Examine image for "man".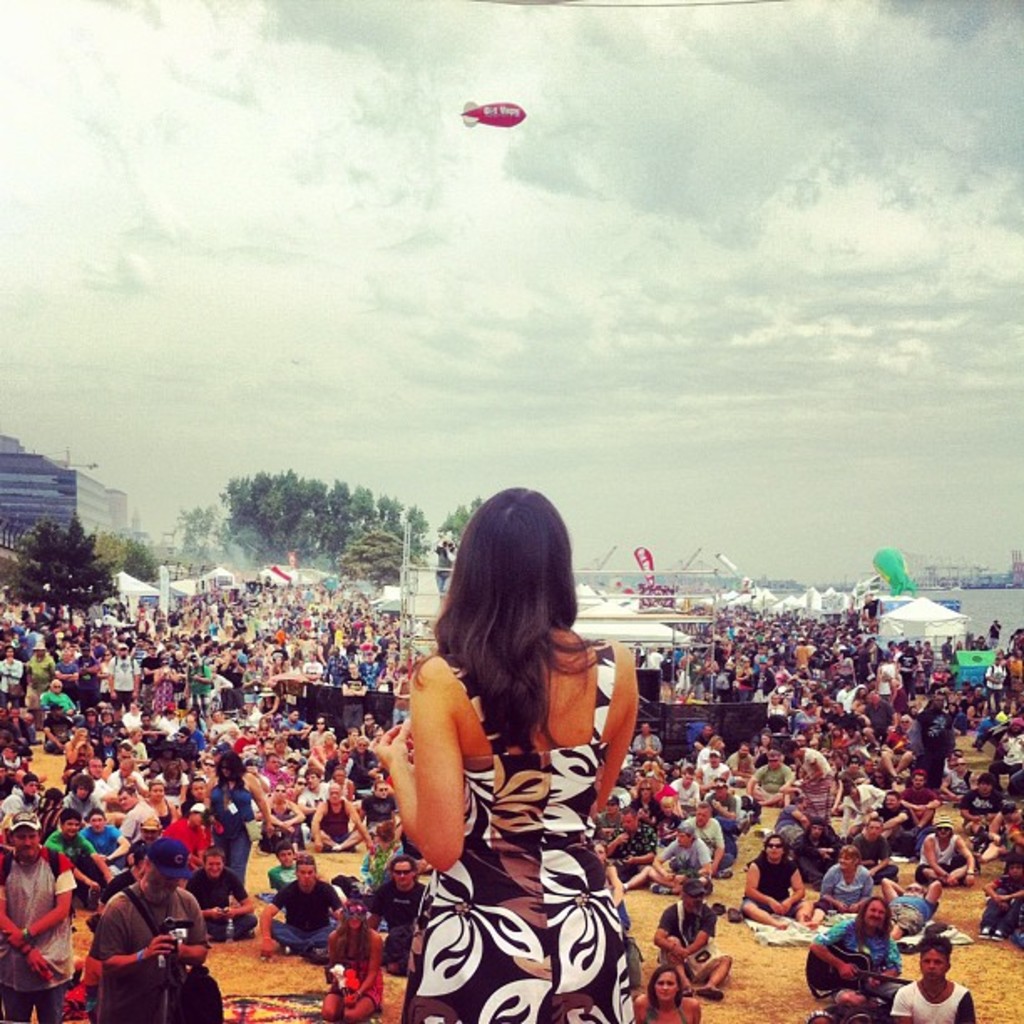
Examination result: Rect(72, 820, 218, 1012).
